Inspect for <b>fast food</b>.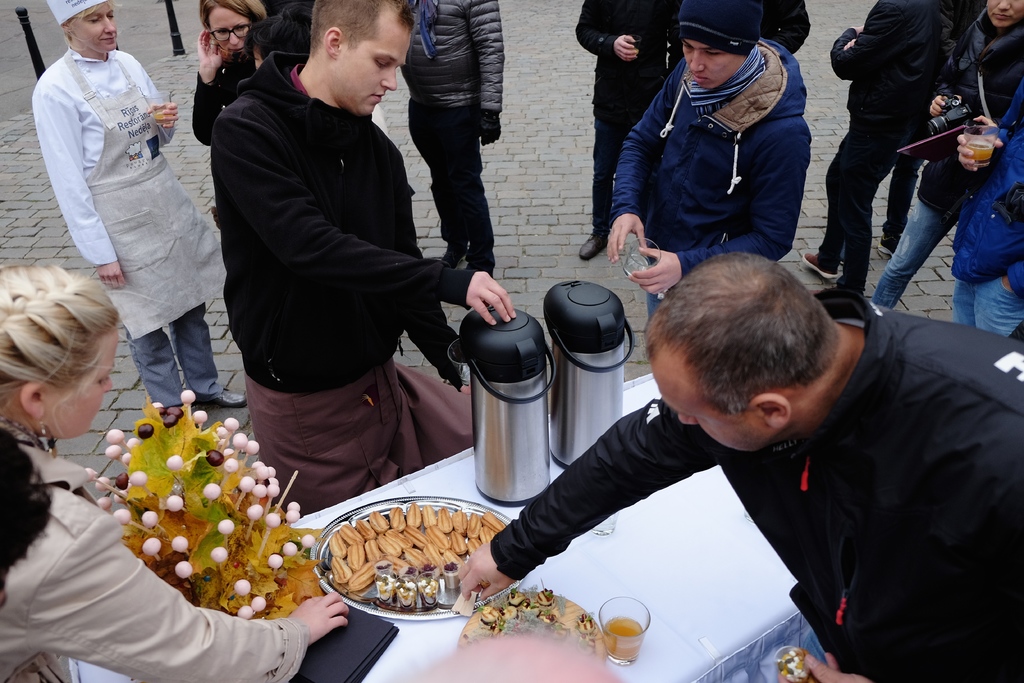
Inspection: [left=427, top=545, right=449, bottom=573].
